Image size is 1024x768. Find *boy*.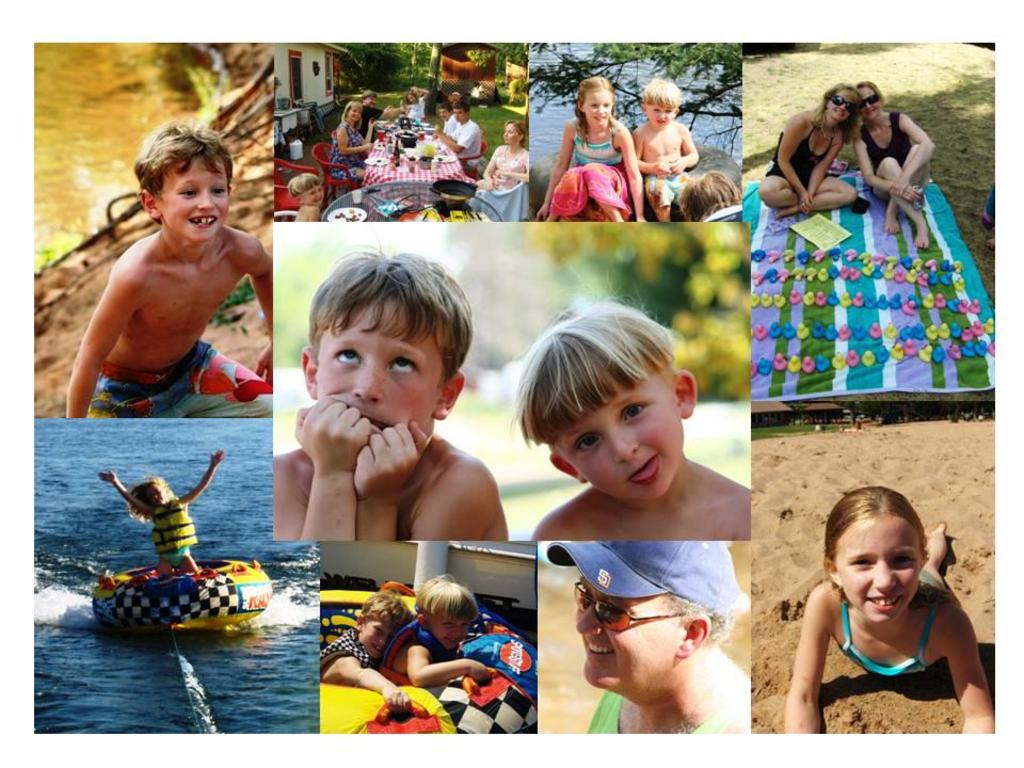
635 76 701 219.
